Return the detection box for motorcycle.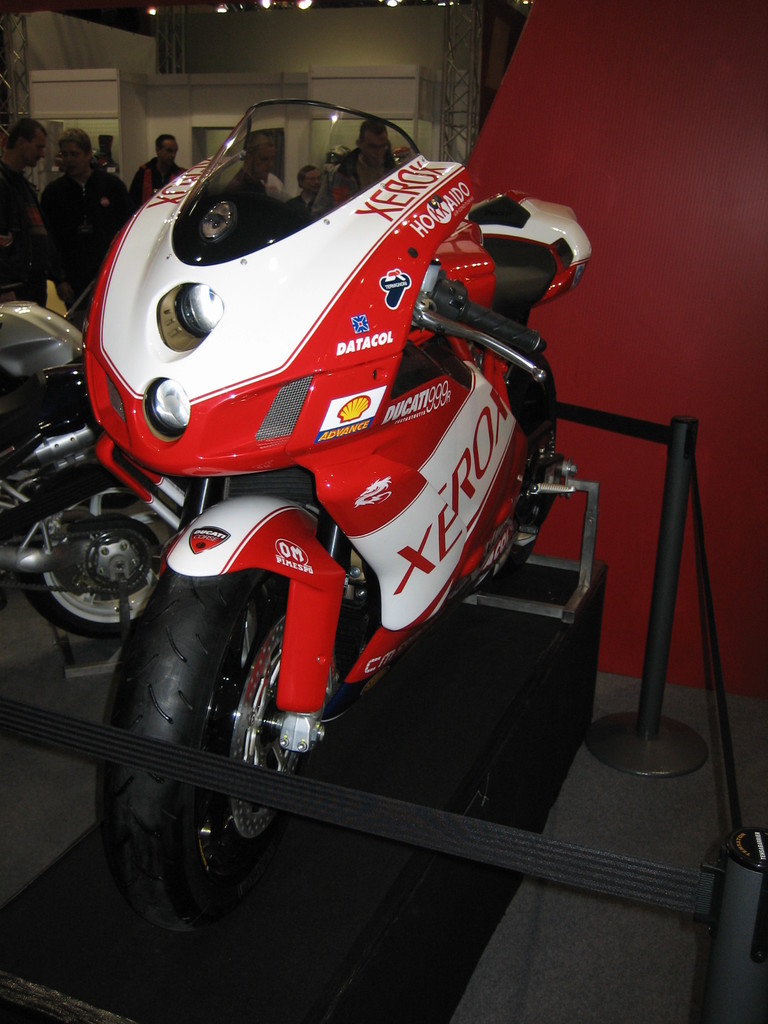
(2,293,179,669).
